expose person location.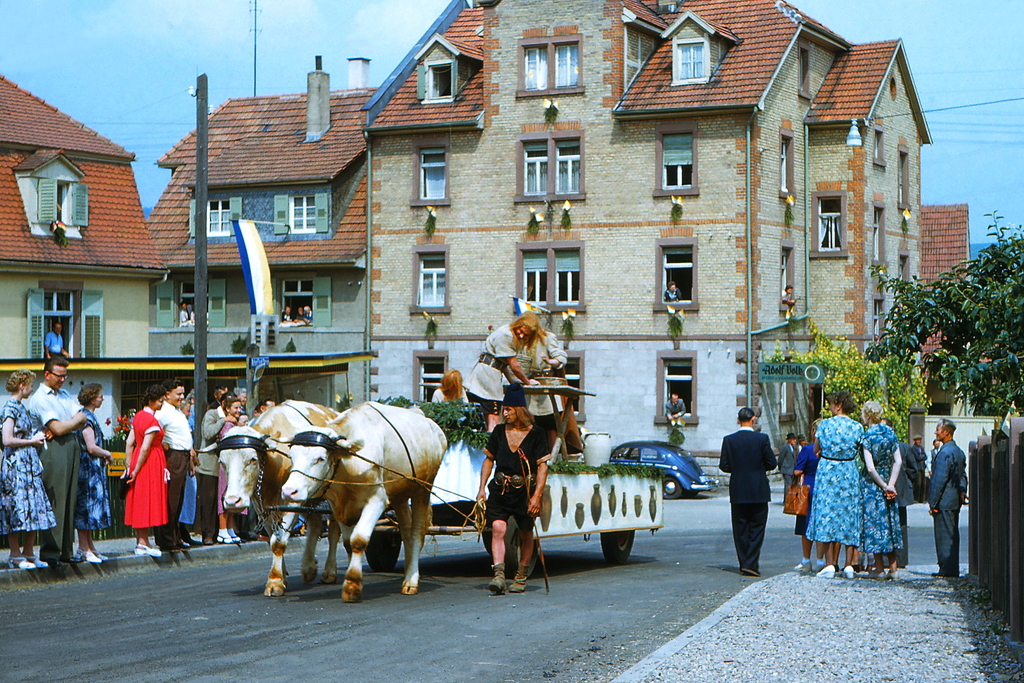
Exposed at x1=464 y1=313 x2=544 y2=419.
